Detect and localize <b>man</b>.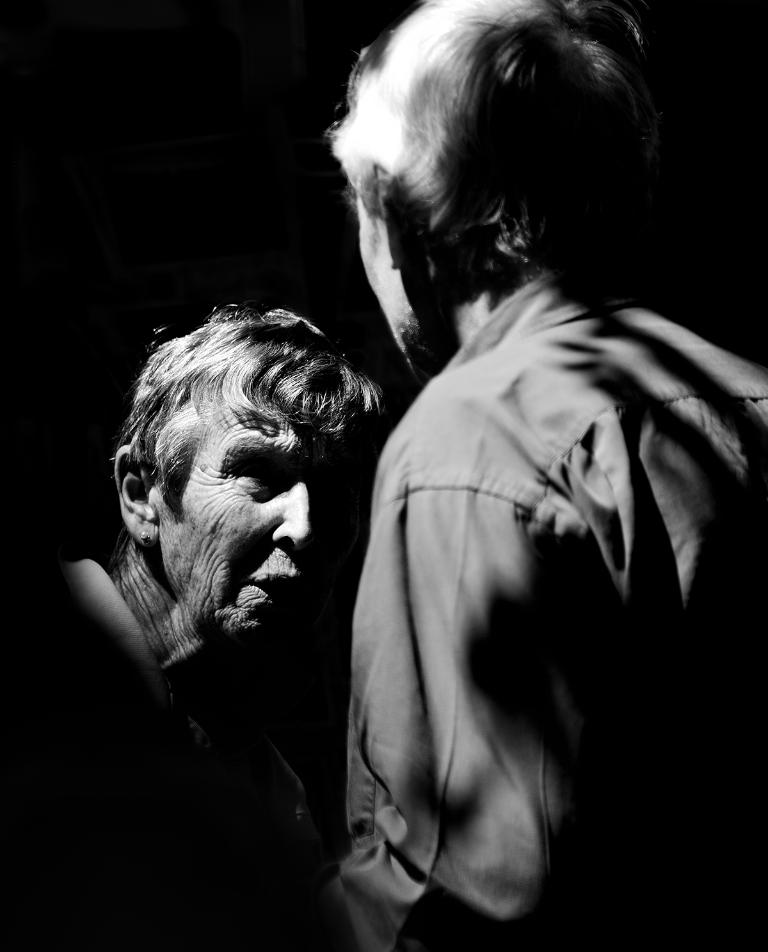
Localized at 0:285:412:951.
